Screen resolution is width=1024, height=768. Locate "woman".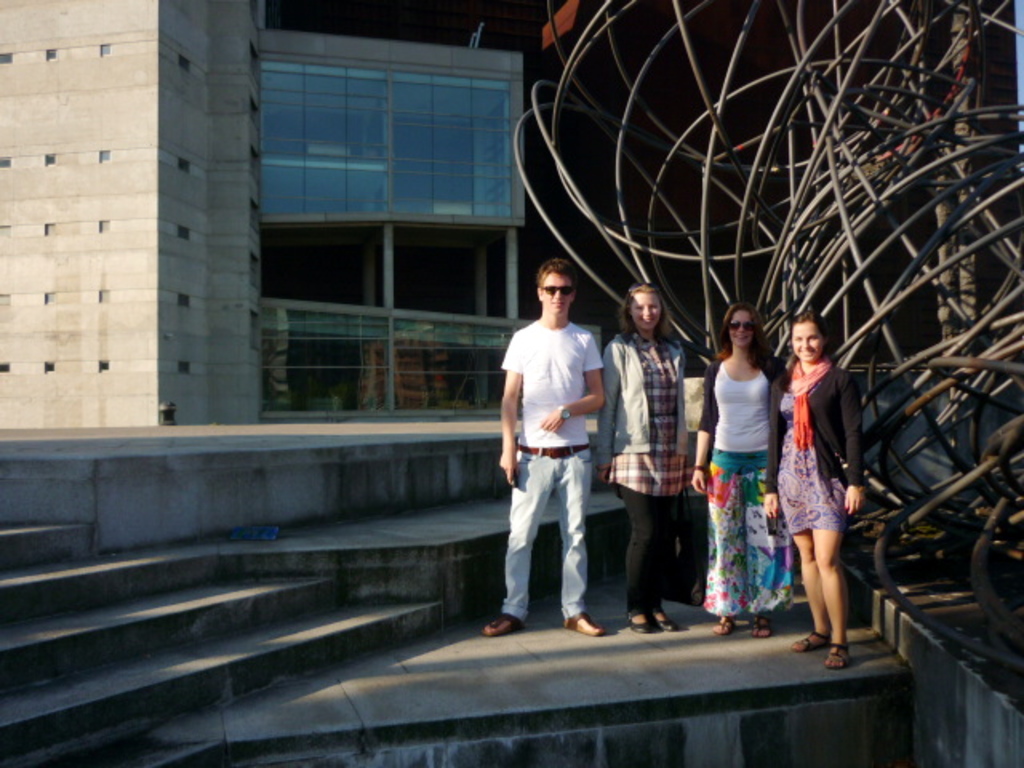
(left=763, top=306, right=866, bottom=677).
